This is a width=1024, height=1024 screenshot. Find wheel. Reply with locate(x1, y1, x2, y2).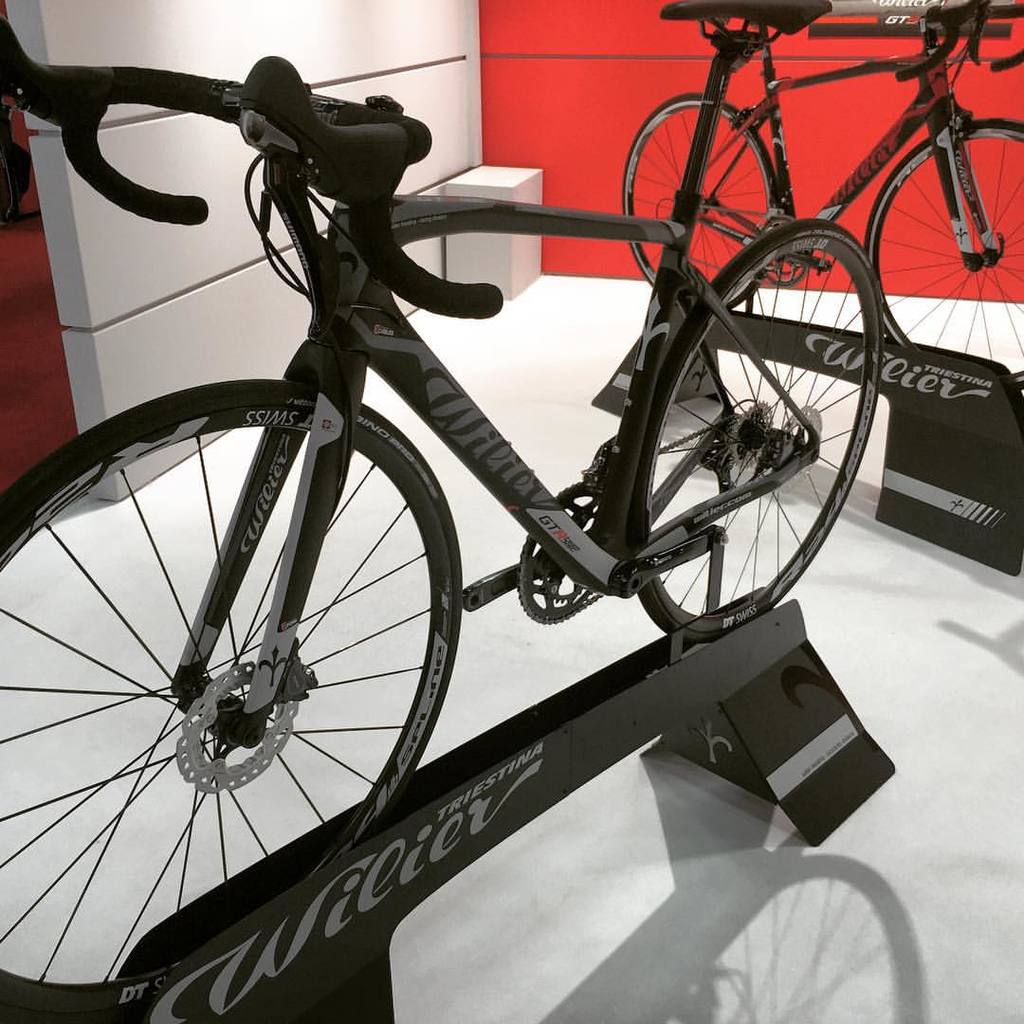
locate(0, 376, 458, 1023).
